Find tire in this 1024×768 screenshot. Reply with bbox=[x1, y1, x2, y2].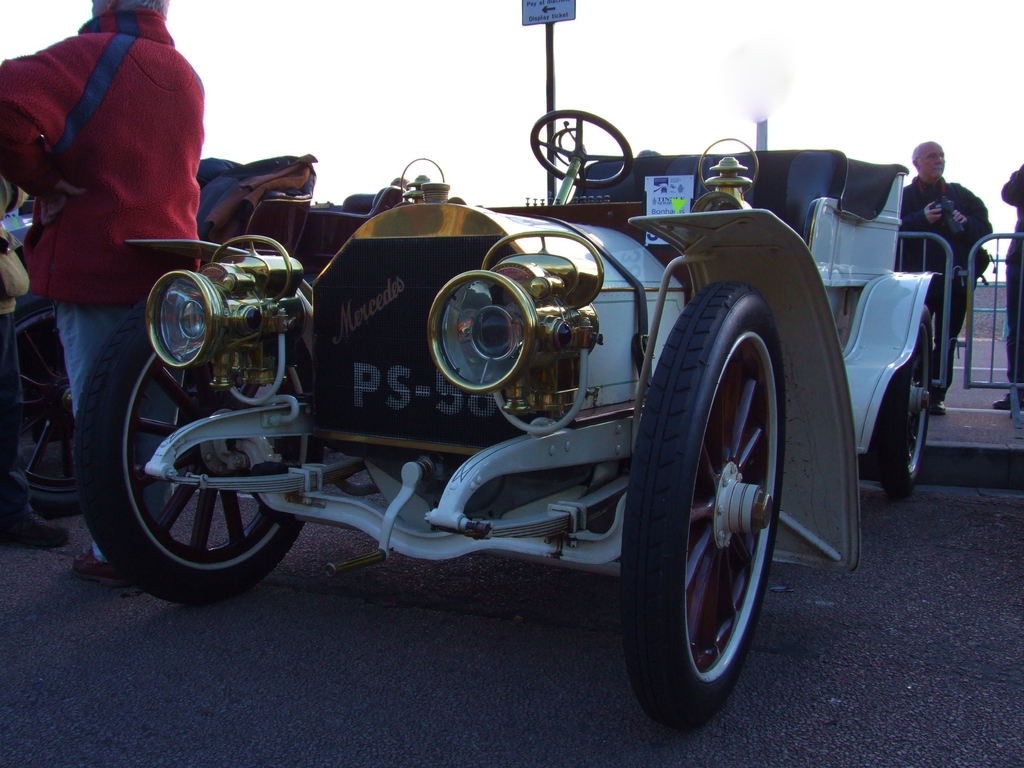
bbox=[871, 300, 935, 504].
